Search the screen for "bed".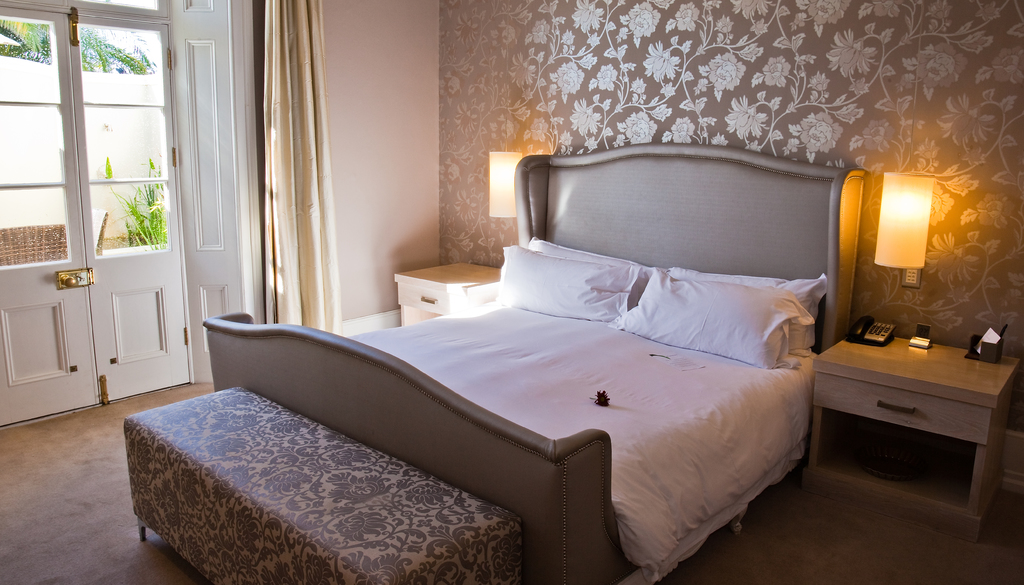
Found at 198, 132, 870, 582.
